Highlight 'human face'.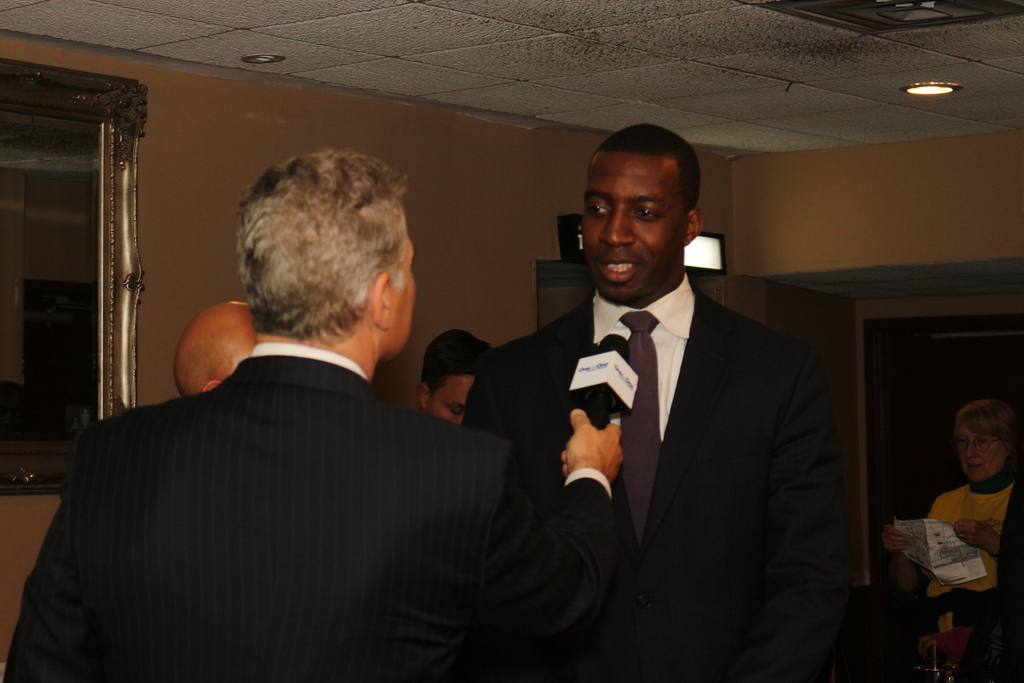
Highlighted region: rect(433, 372, 477, 424).
